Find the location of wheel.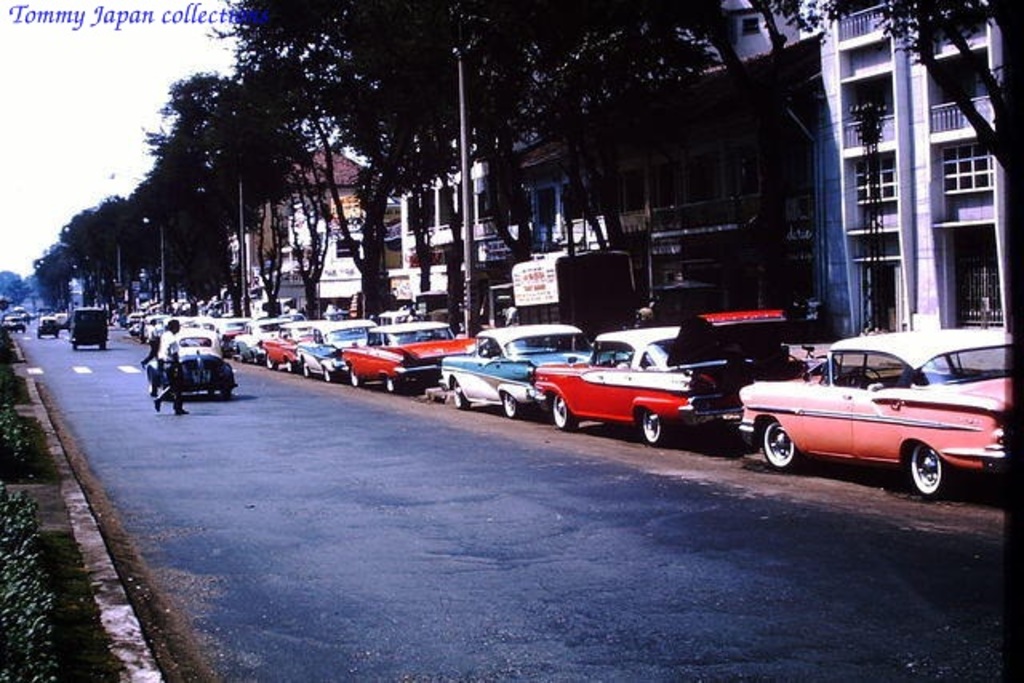
Location: bbox=[613, 352, 634, 366].
